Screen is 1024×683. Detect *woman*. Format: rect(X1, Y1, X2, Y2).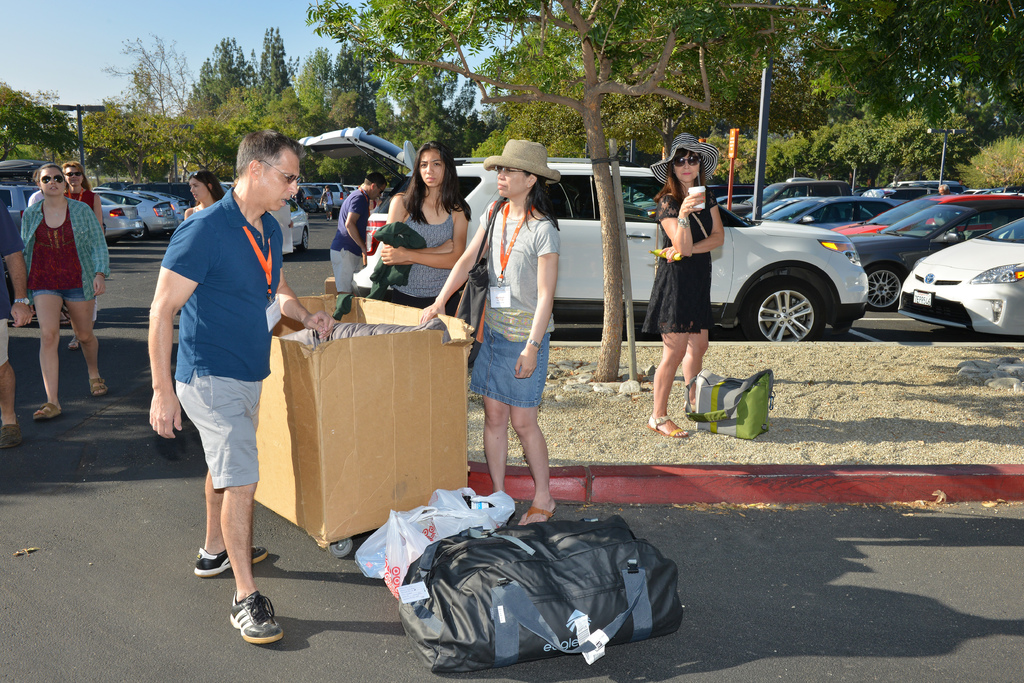
rect(376, 144, 468, 312).
